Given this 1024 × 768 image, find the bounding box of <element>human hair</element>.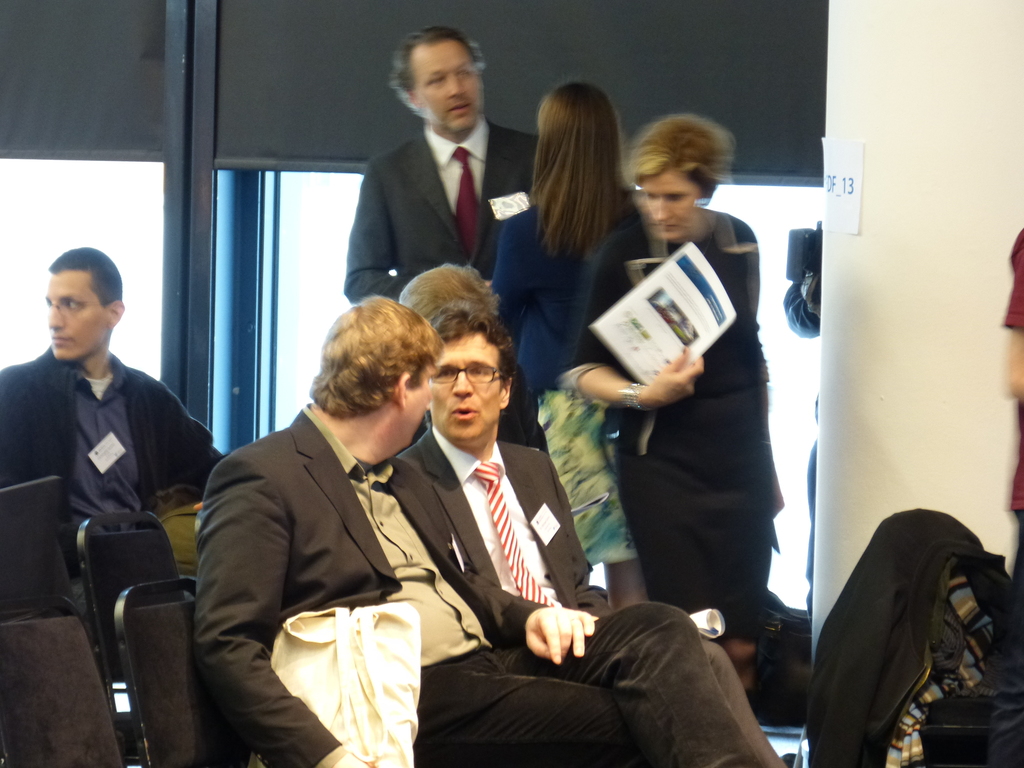
box=[429, 304, 518, 393].
